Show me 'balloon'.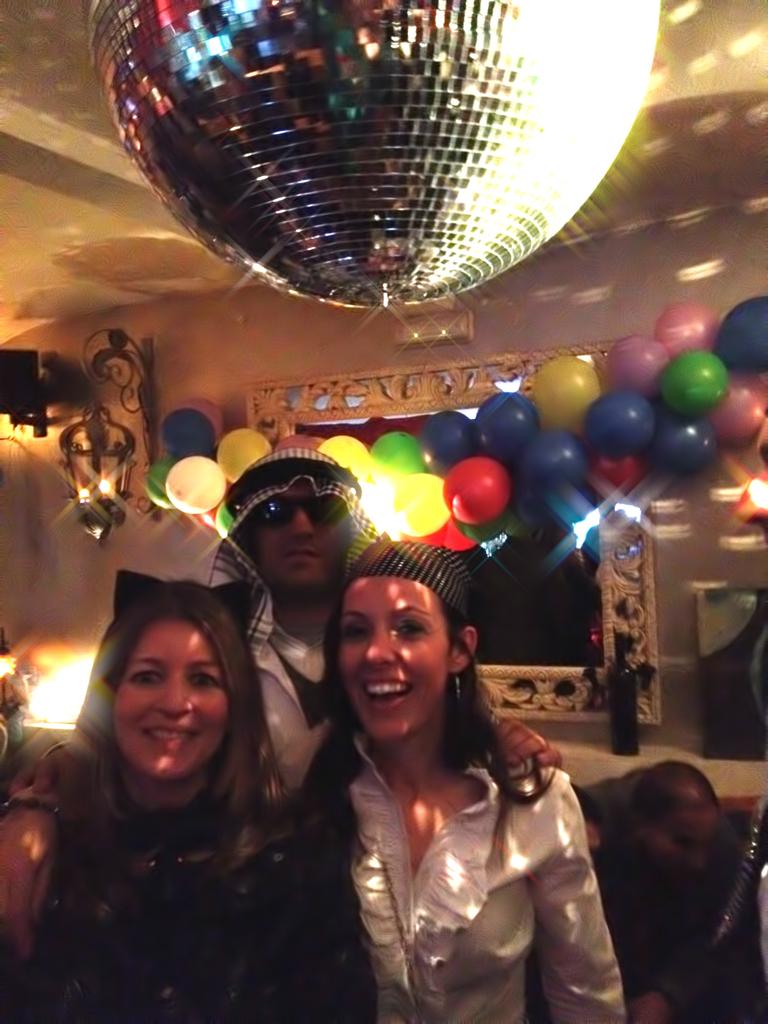
'balloon' is here: bbox(443, 455, 509, 522).
